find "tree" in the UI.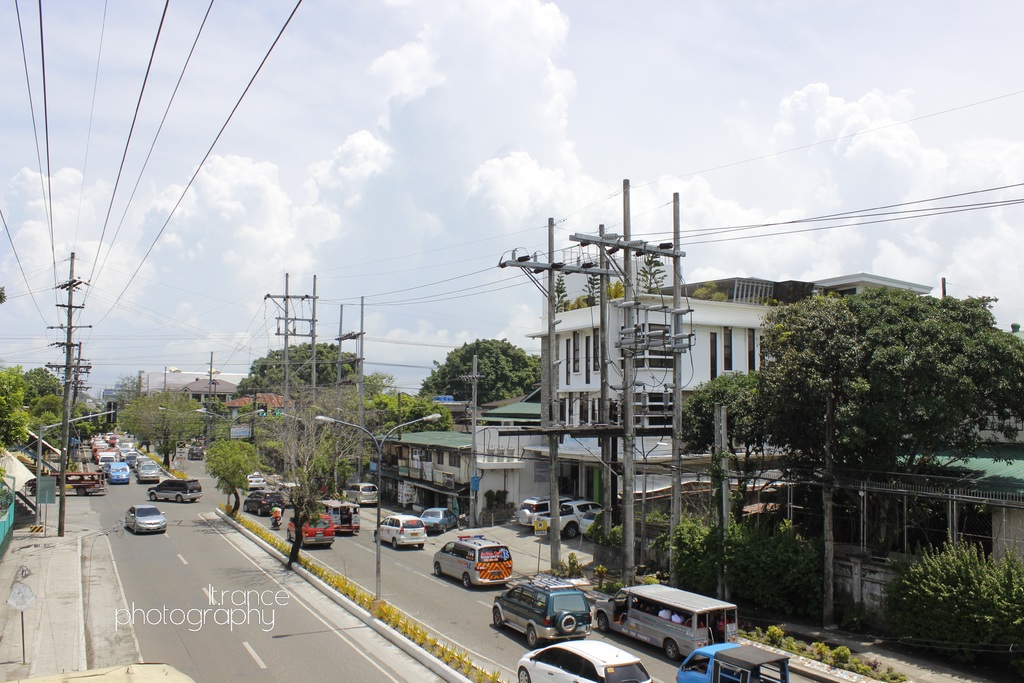
UI element at bbox=[119, 393, 203, 465].
